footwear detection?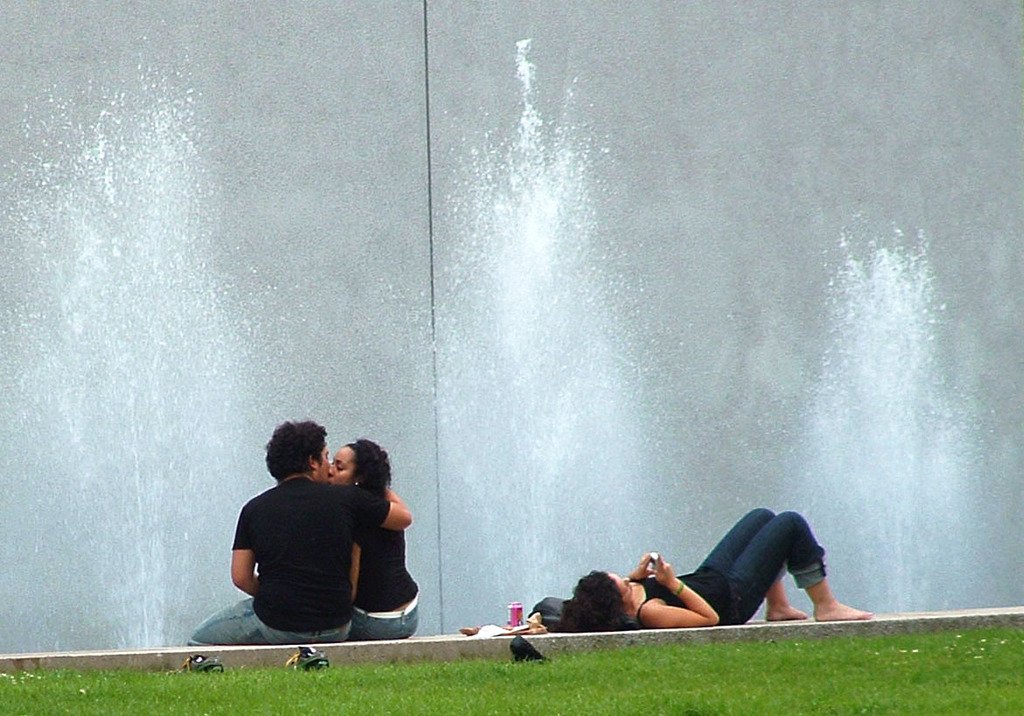
<region>173, 653, 222, 672</region>
